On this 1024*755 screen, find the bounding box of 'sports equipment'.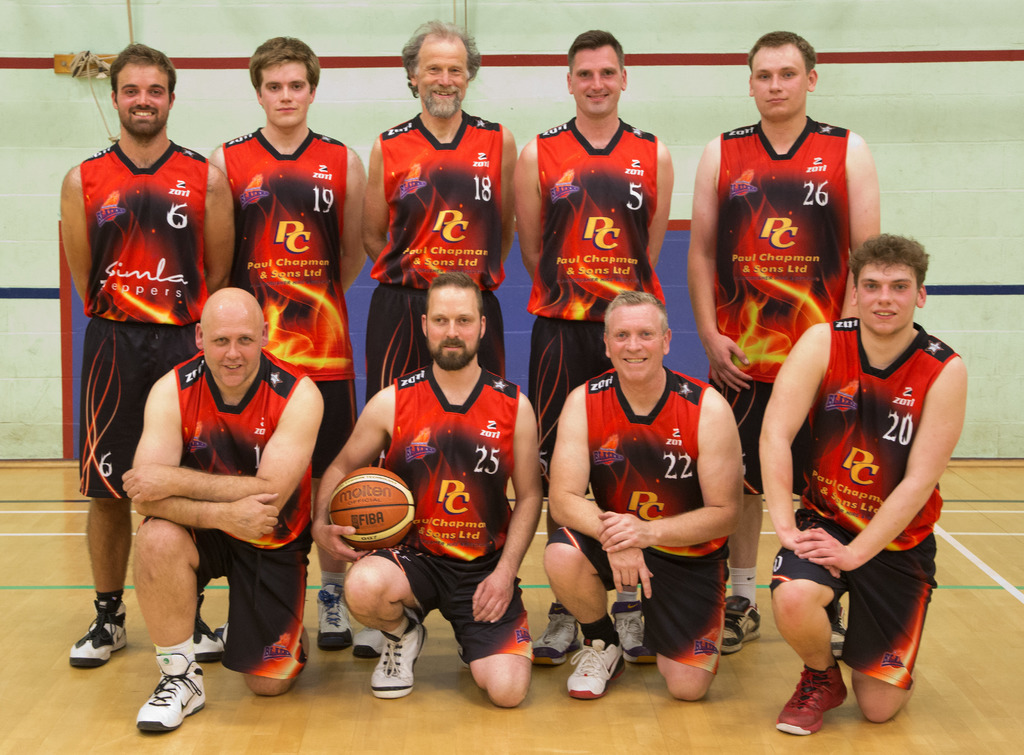
Bounding box: BBox(570, 637, 628, 702).
